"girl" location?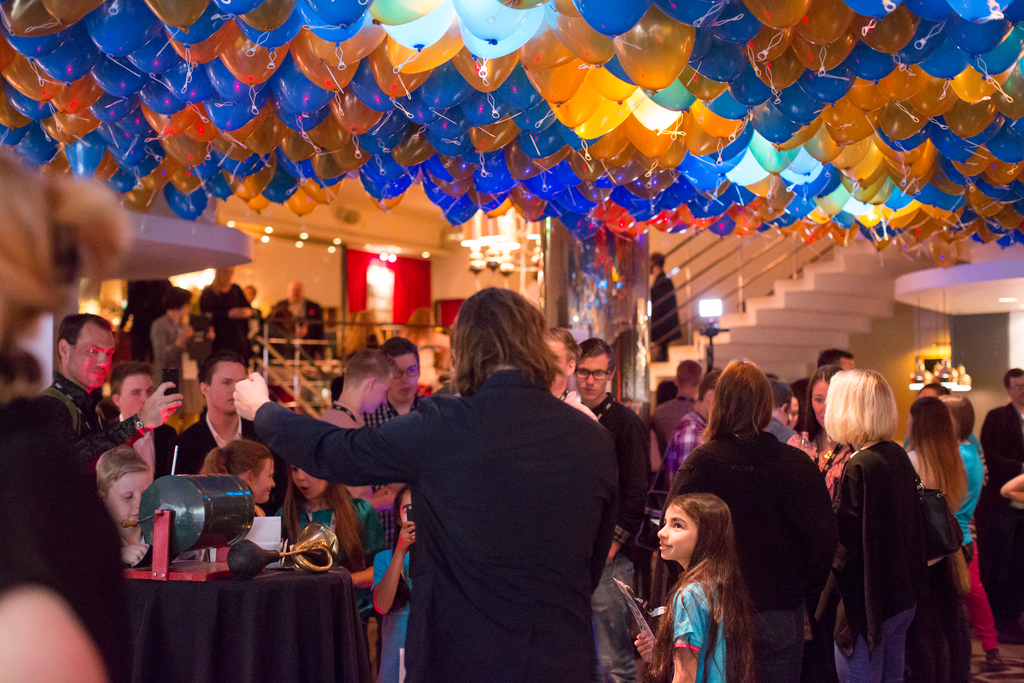
locate(372, 486, 417, 682)
